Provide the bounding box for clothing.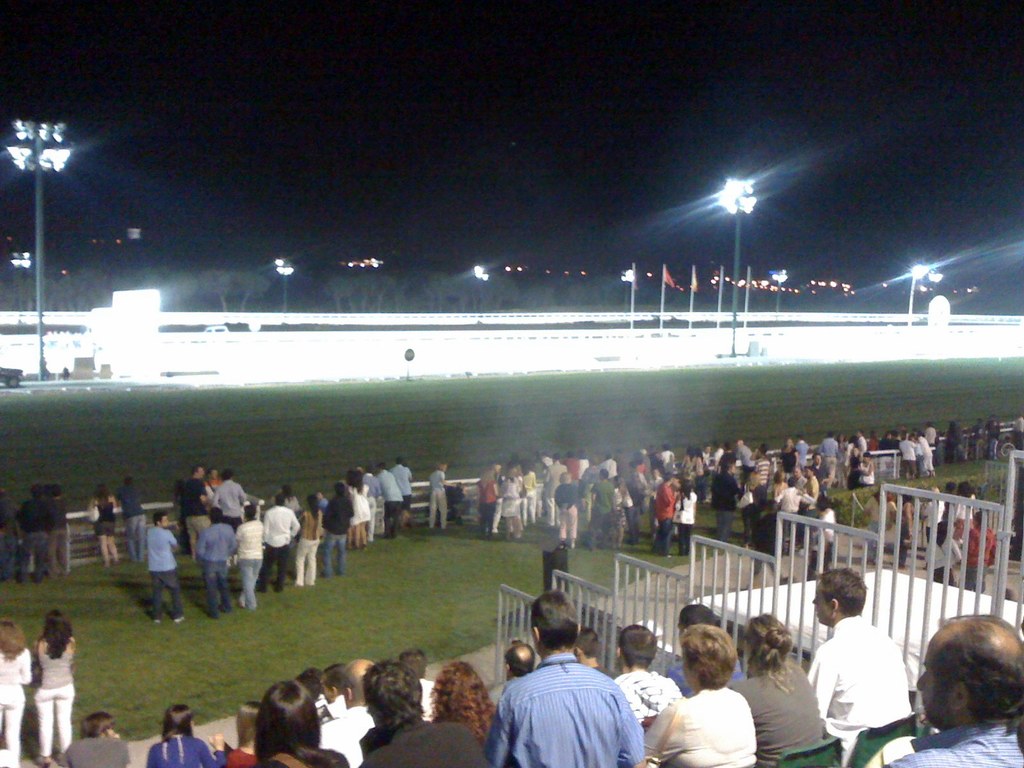
227, 742, 253, 767.
